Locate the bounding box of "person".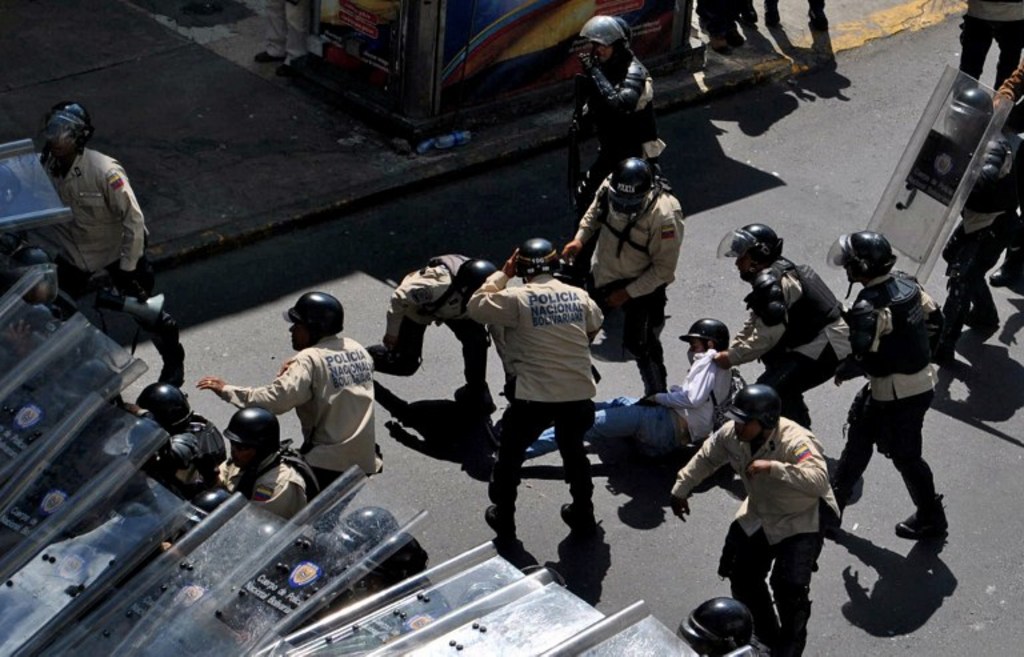
Bounding box: crop(705, 0, 744, 37).
